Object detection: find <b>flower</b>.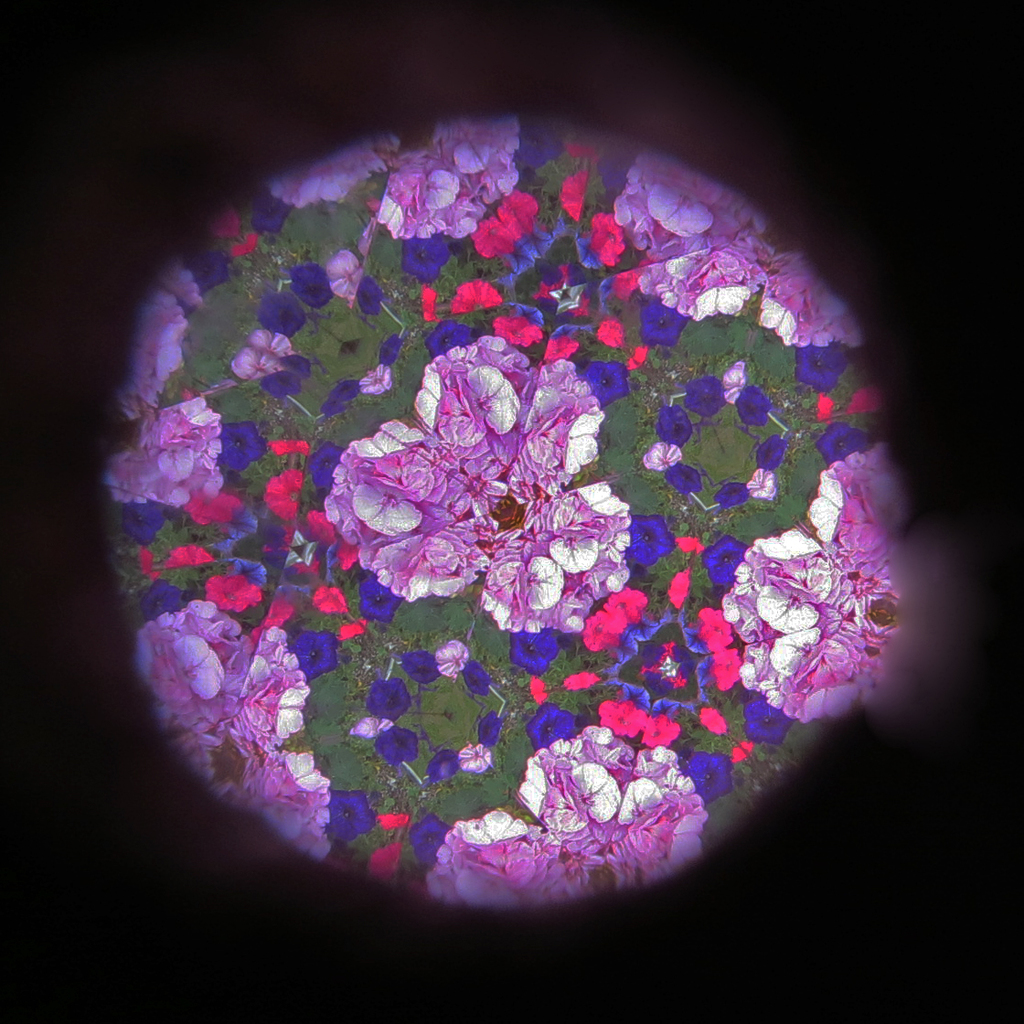
region(462, 738, 490, 773).
